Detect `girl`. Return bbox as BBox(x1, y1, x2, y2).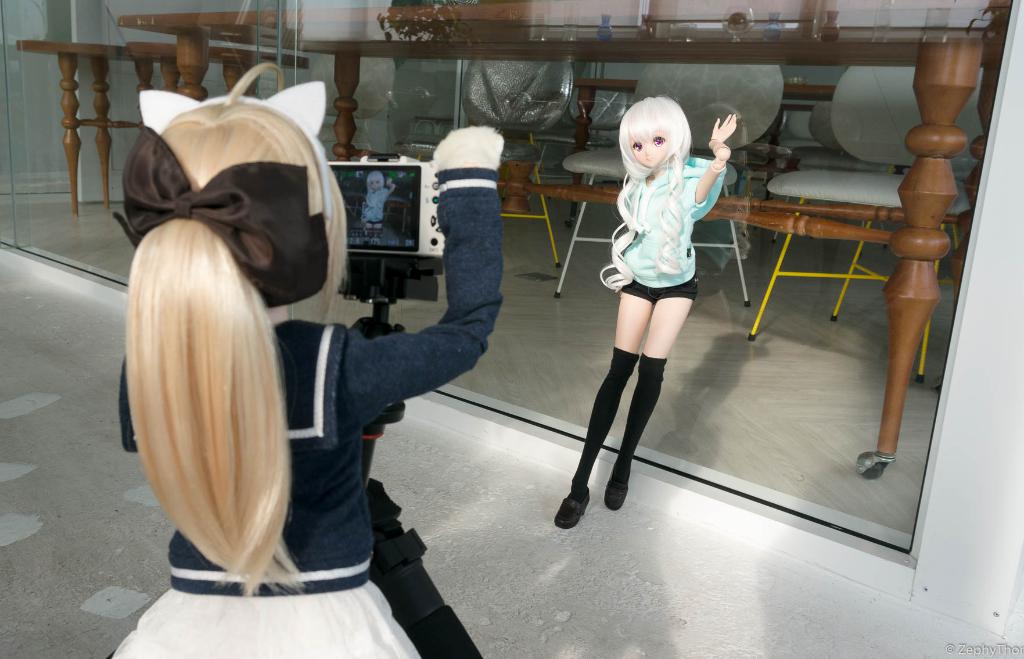
BBox(112, 63, 503, 658).
